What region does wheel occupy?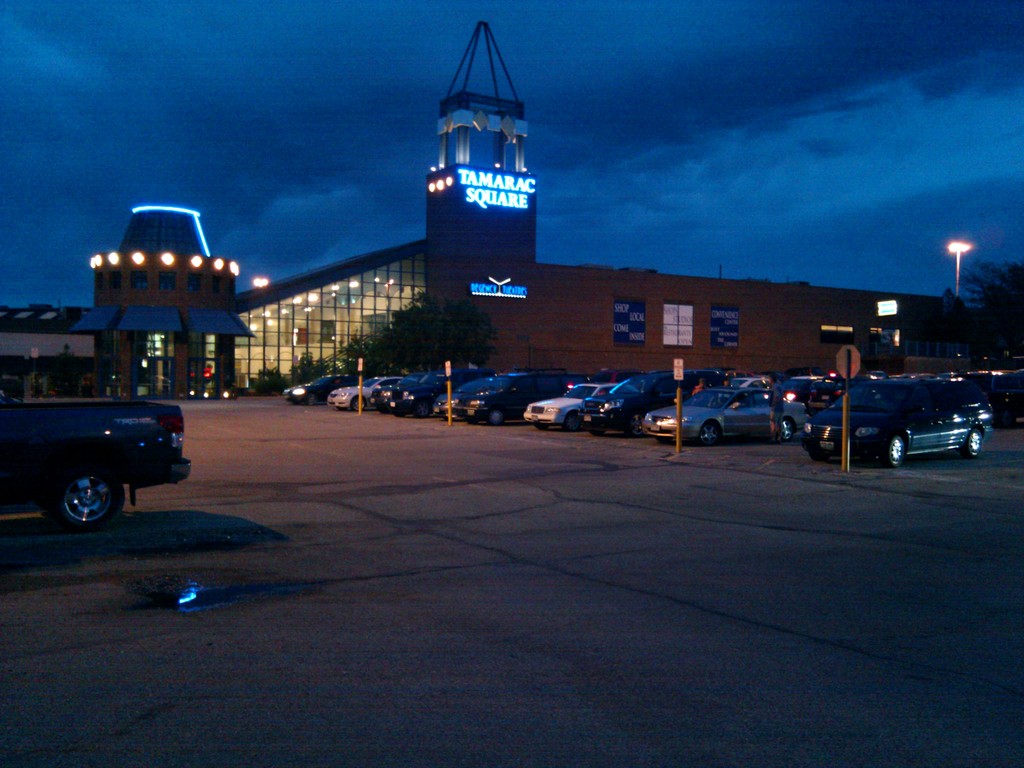
Rect(413, 403, 428, 417).
